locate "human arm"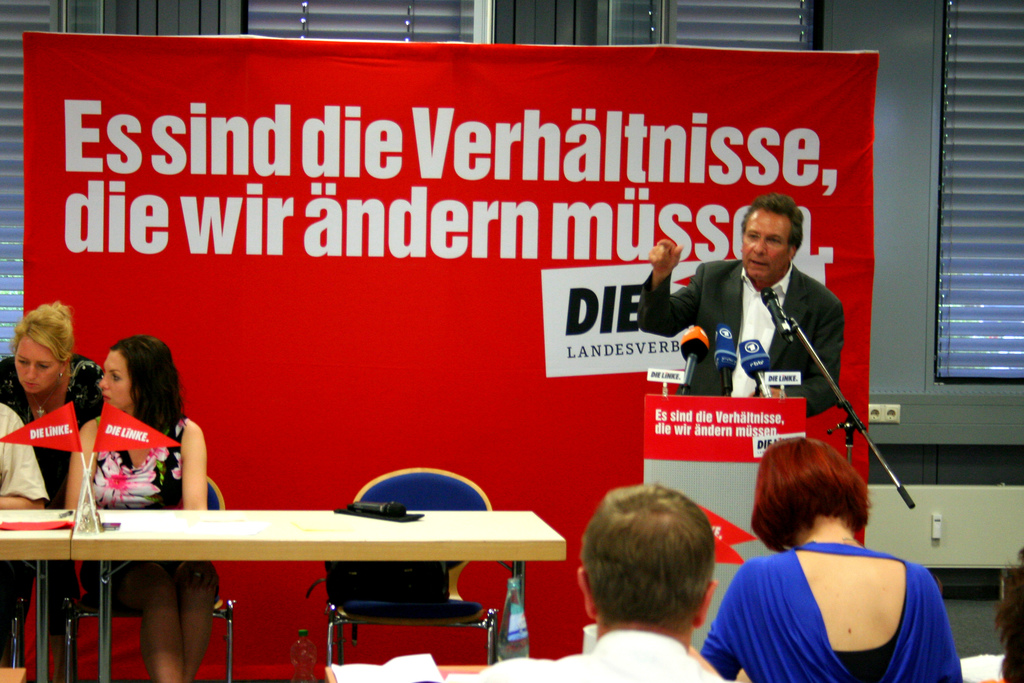
(x1=0, y1=406, x2=61, y2=516)
